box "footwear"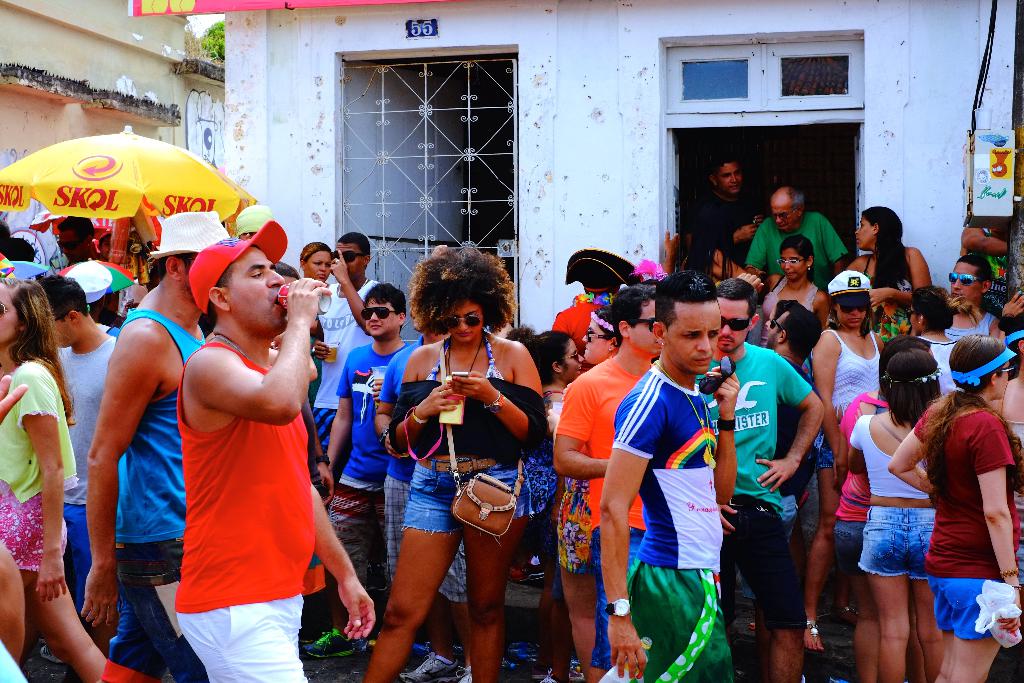
bbox=(541, 670, 556, 682)
